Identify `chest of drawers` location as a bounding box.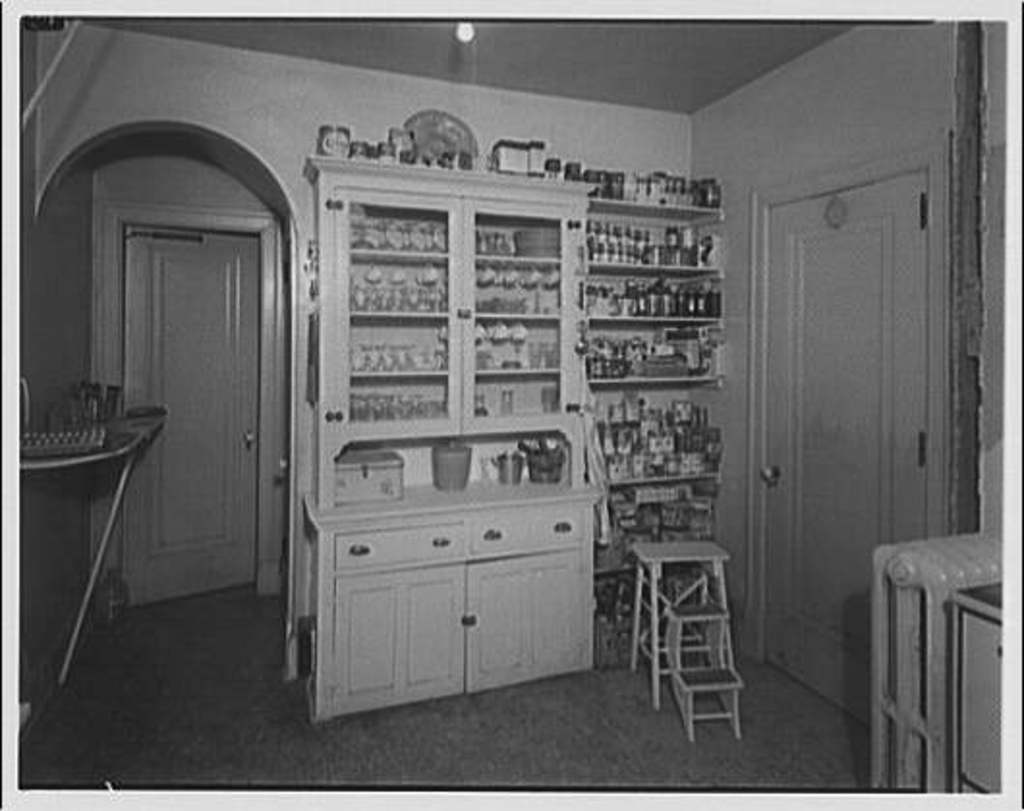
bbox=[307, 490, 603, 720].
